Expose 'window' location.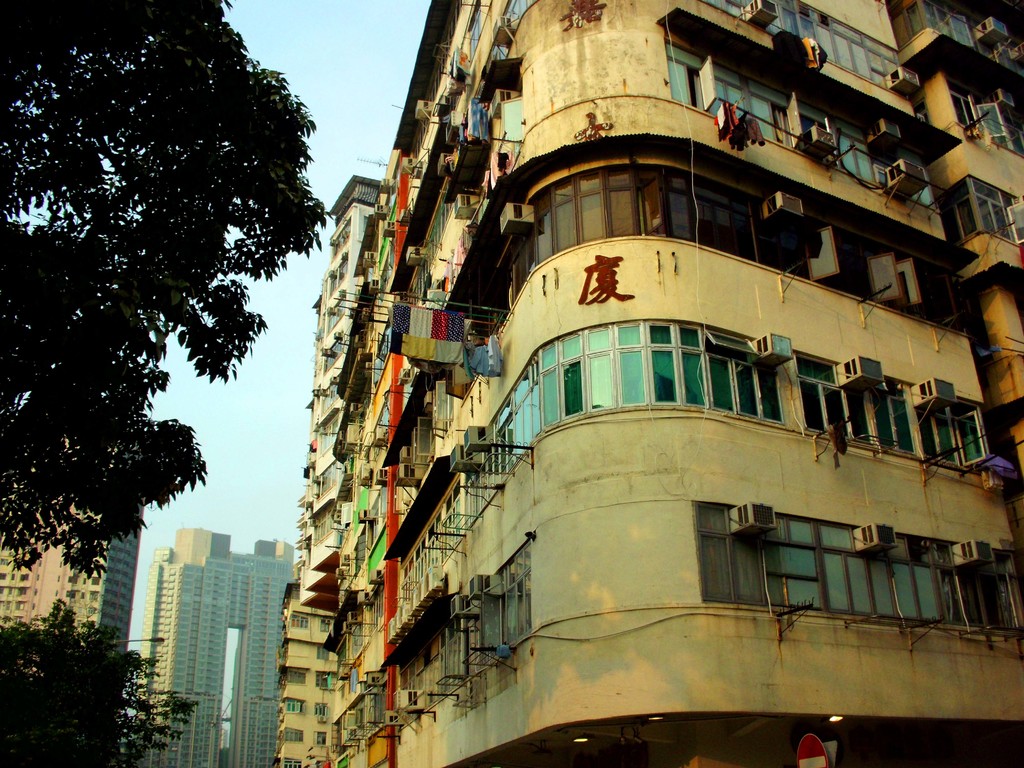
Exposed at detection(314, 647, 327, 662).
